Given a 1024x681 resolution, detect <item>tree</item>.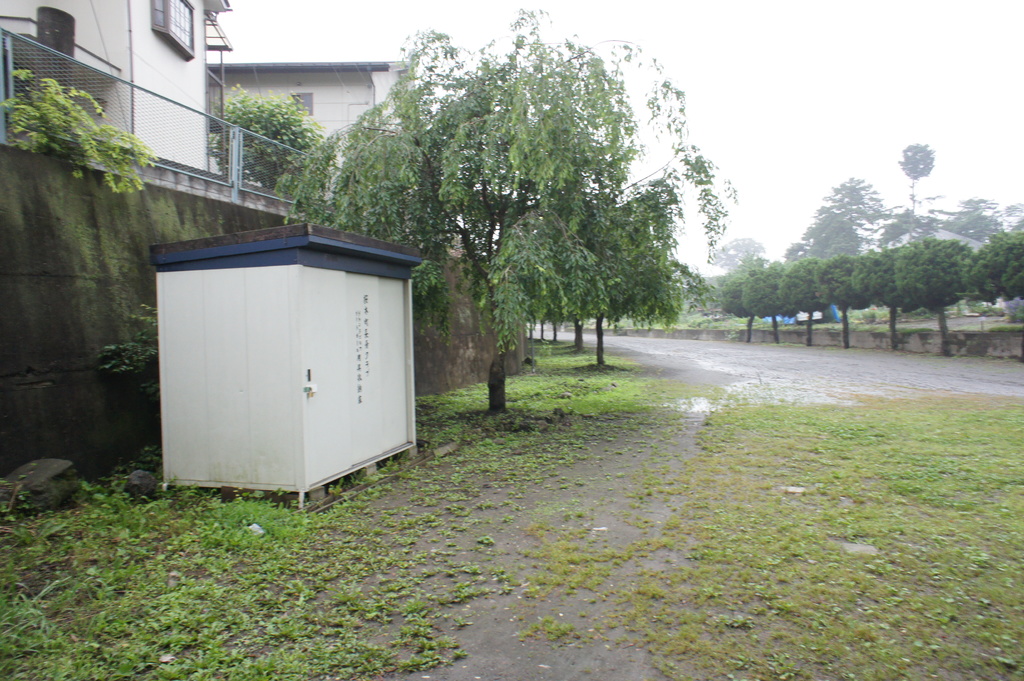
select_region(0, 68, 161, 196).
